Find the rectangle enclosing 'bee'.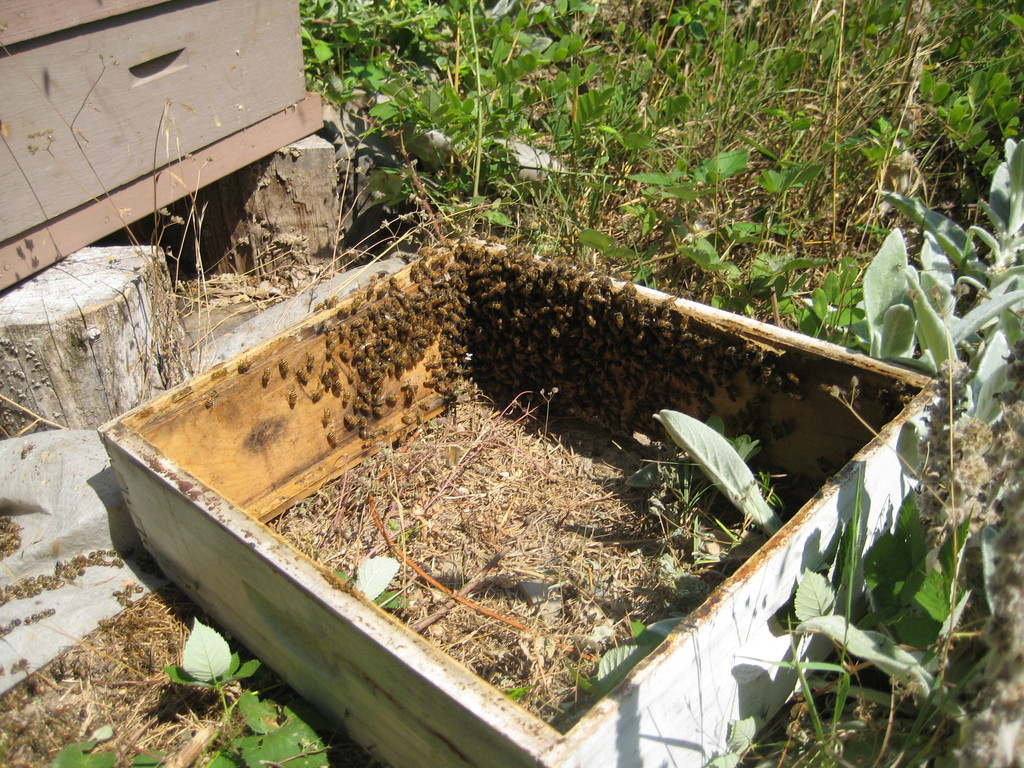
[x1=312, y1=301, x2=321, y2=314].
